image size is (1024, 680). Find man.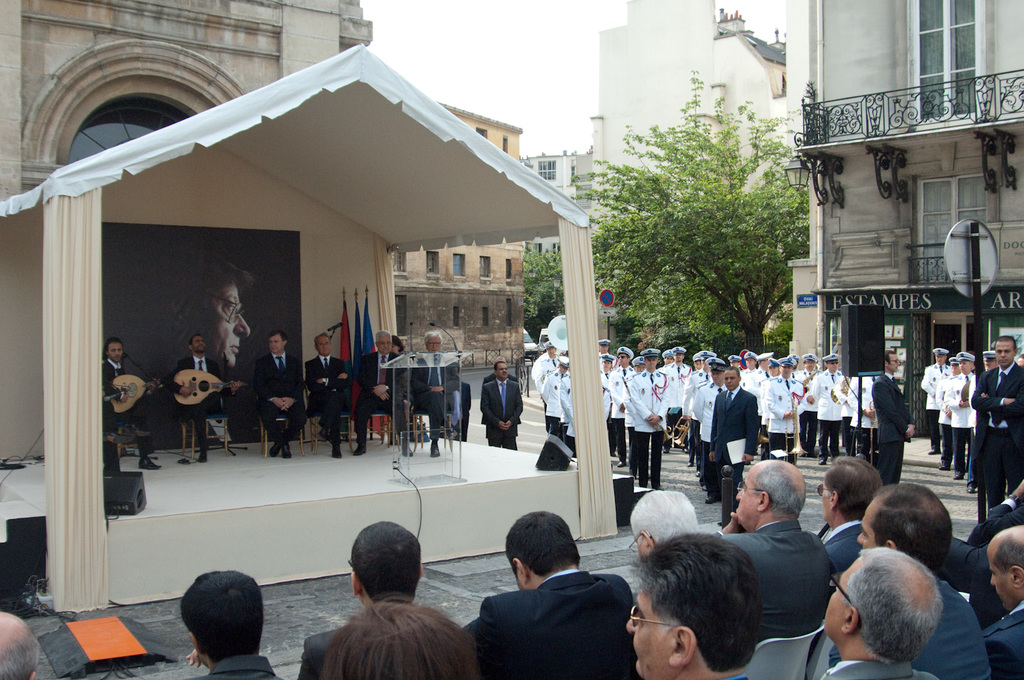
<region>466, 528, 641, 674</region>.
